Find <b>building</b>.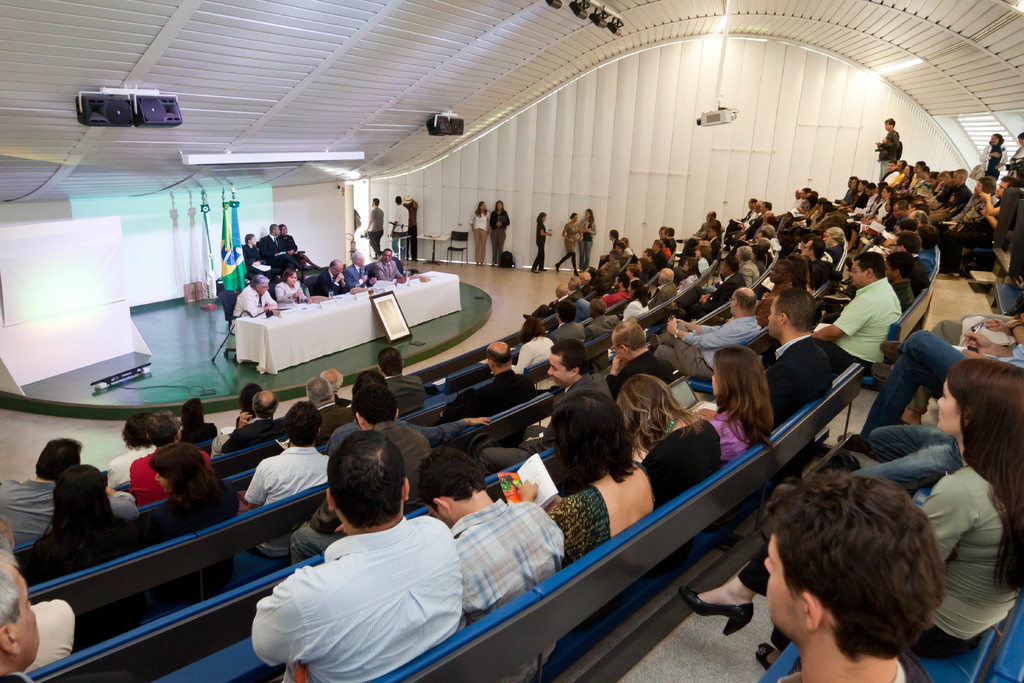
4:0:1023:679.
